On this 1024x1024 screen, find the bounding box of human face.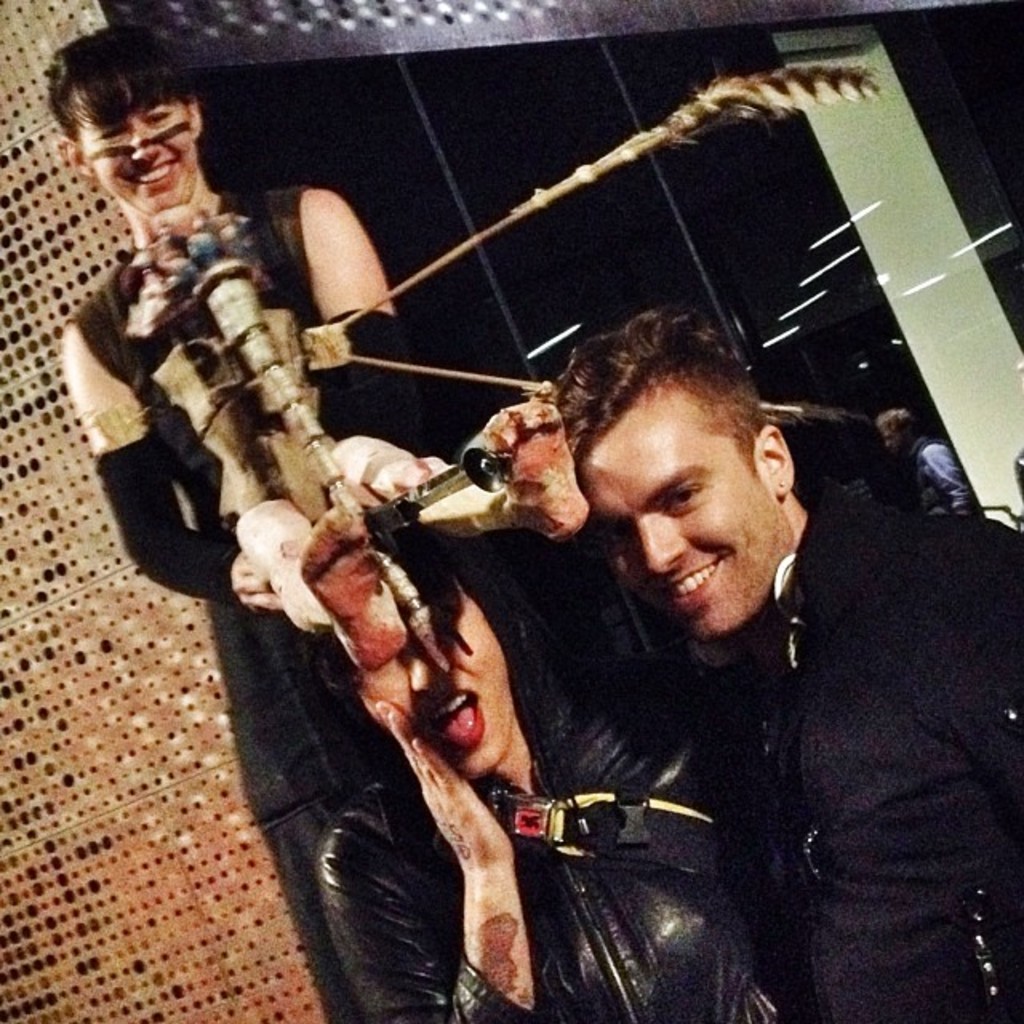
Bounding box: detection(80, 101, 197, 216).
